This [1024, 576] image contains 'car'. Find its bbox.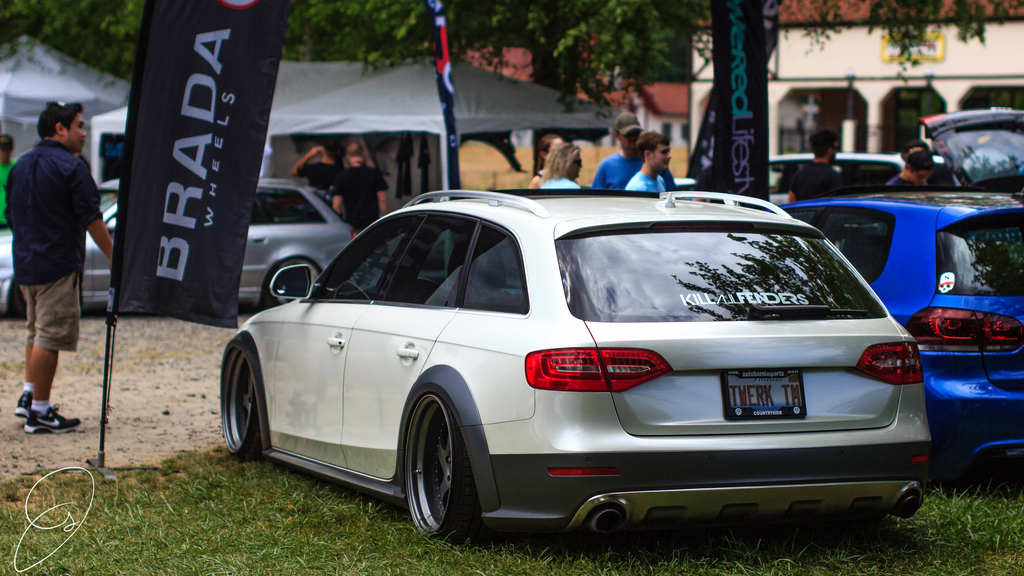
<bbox>918, 109, 1023, 200</bbox>.
